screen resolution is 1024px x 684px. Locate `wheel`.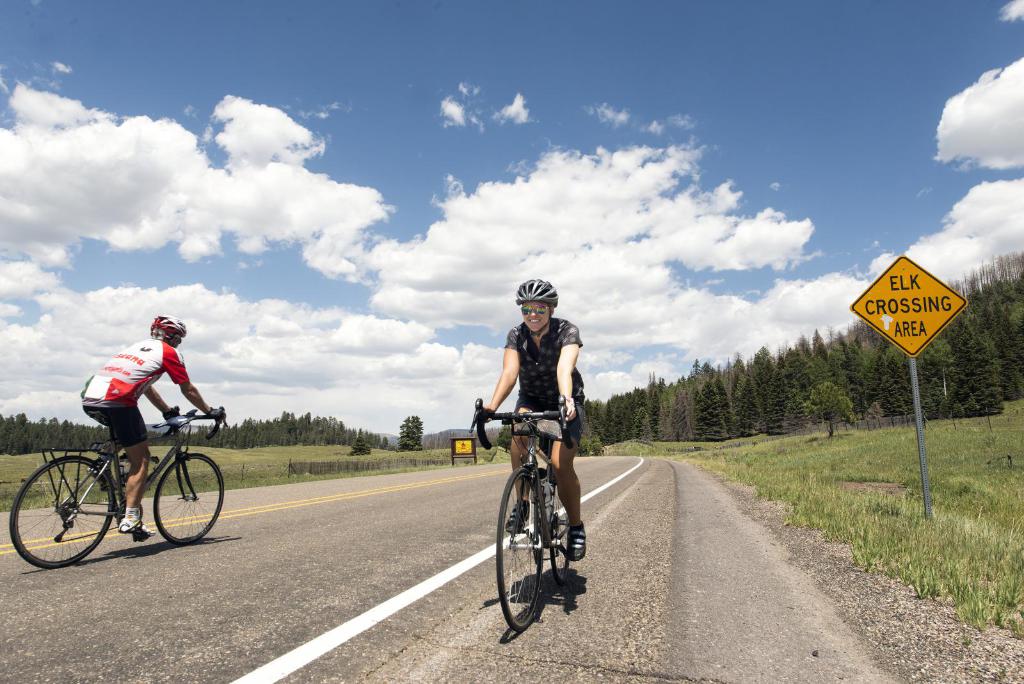
9,452,114,567.
